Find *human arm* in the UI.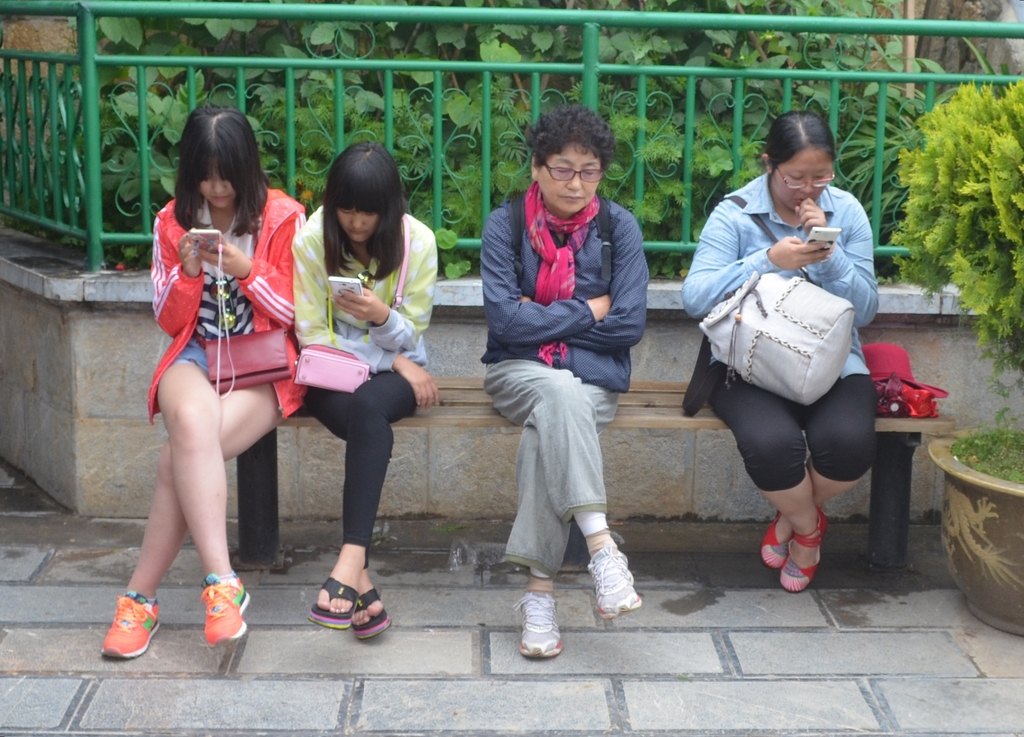
UI element at box(325, 225, 441, 357).
